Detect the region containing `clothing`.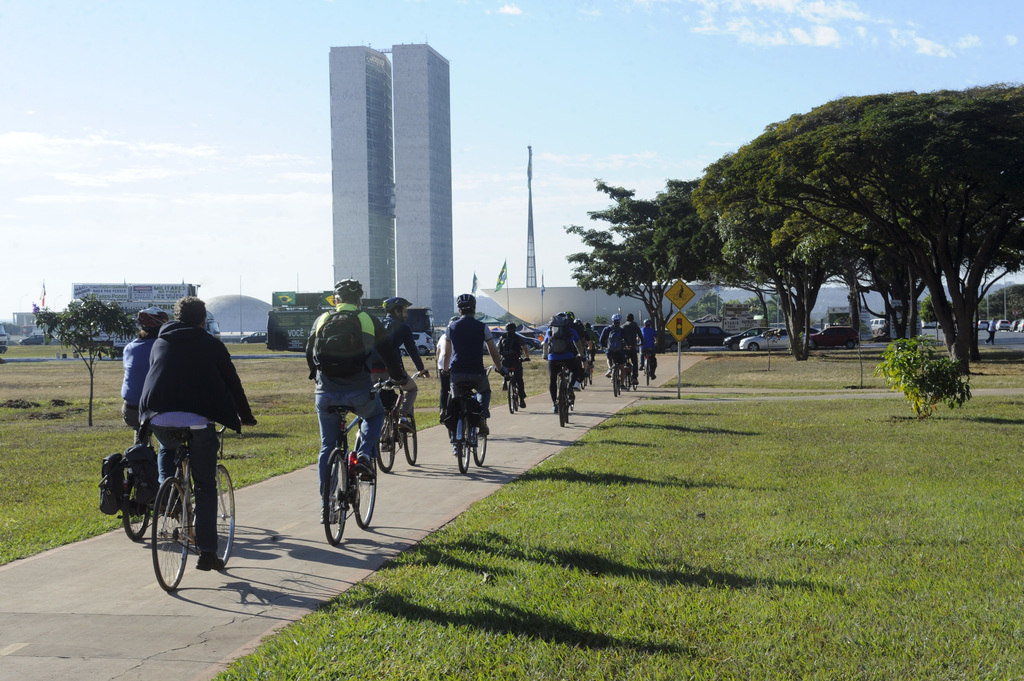
305:298:409:496.
